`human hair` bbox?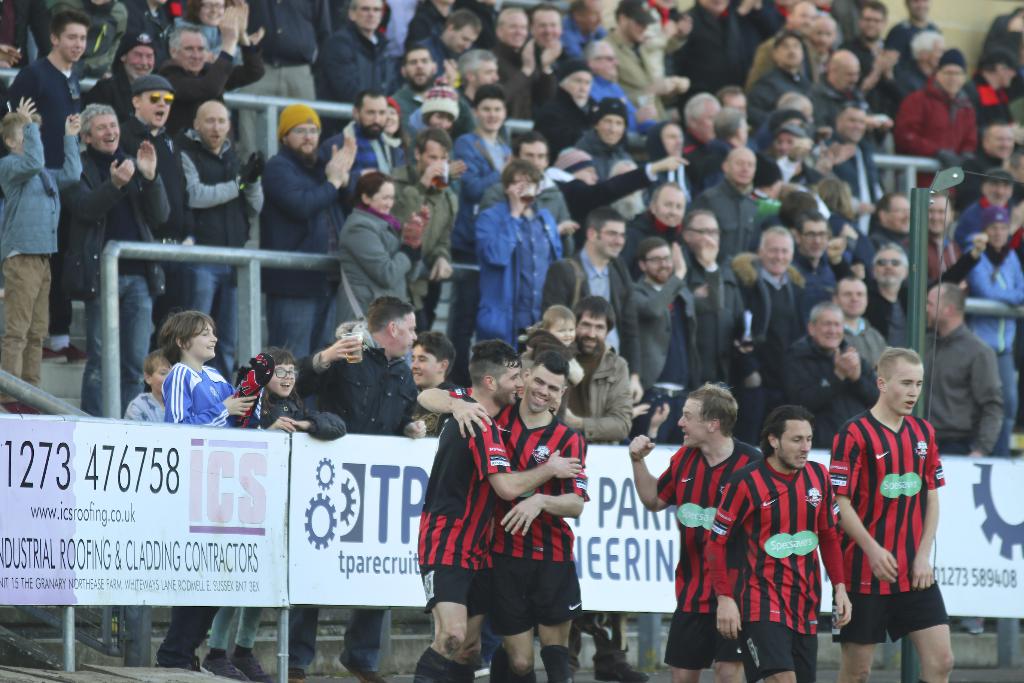
box(155, 306, 217, 365)
